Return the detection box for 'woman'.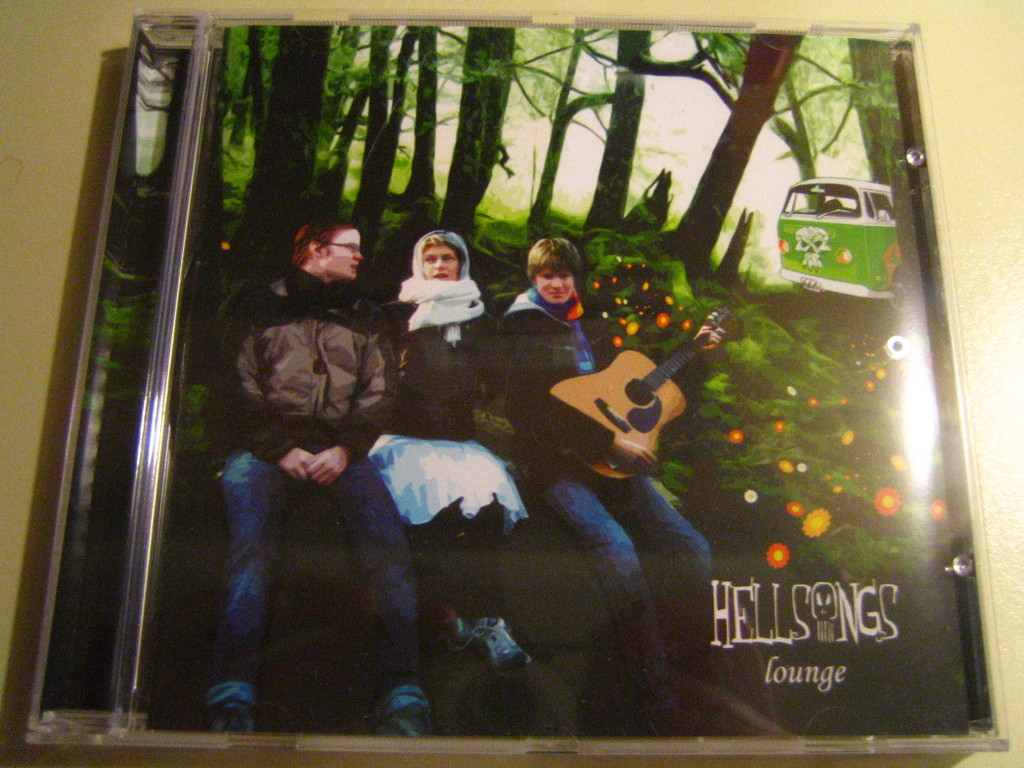
[left=368, top=230, right=534, bottom=671].
